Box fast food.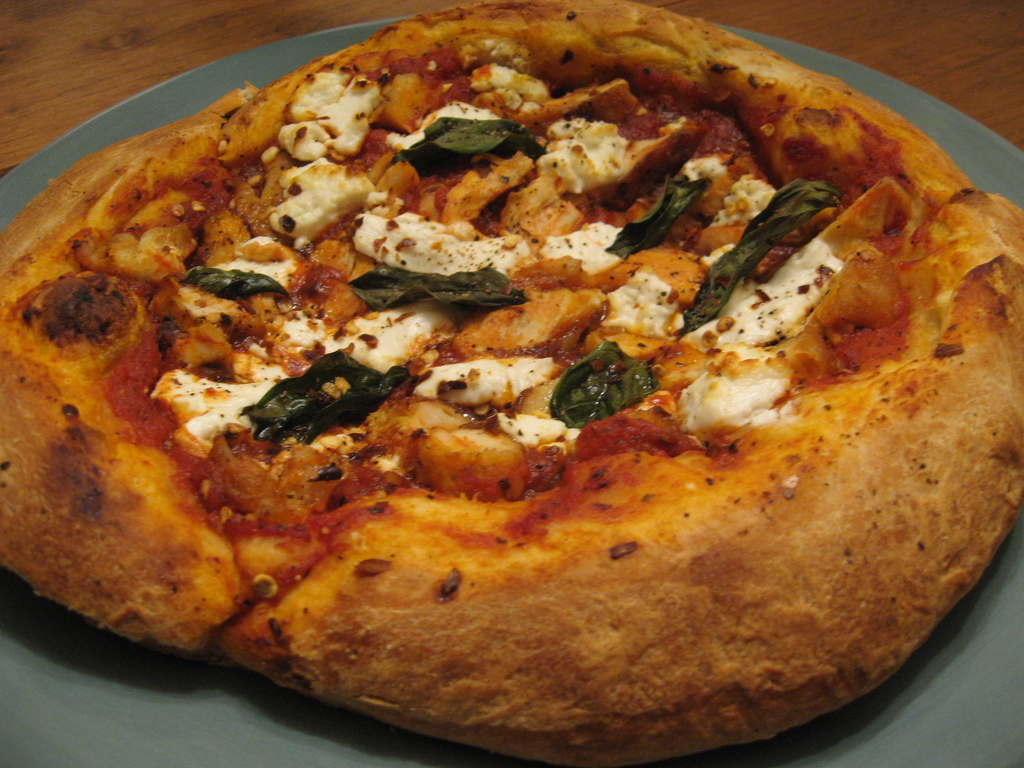
{"left": 3, "top": 0, "right": 1023, "bottom": 710}.
